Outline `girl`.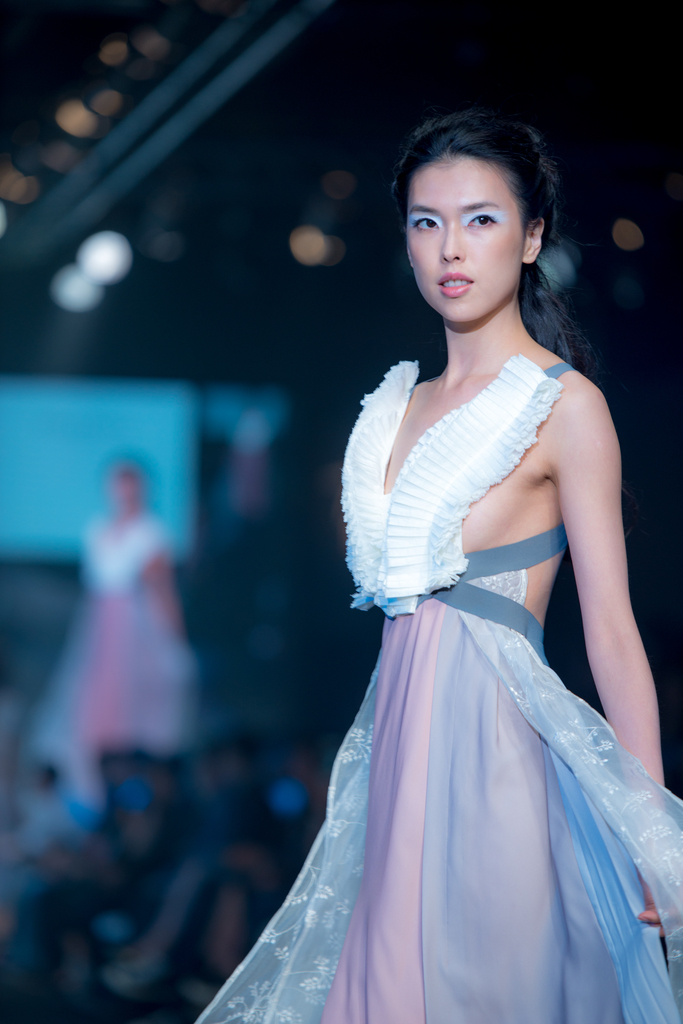
Outline: [left=197, top=109, right=682, bottom=1023].
